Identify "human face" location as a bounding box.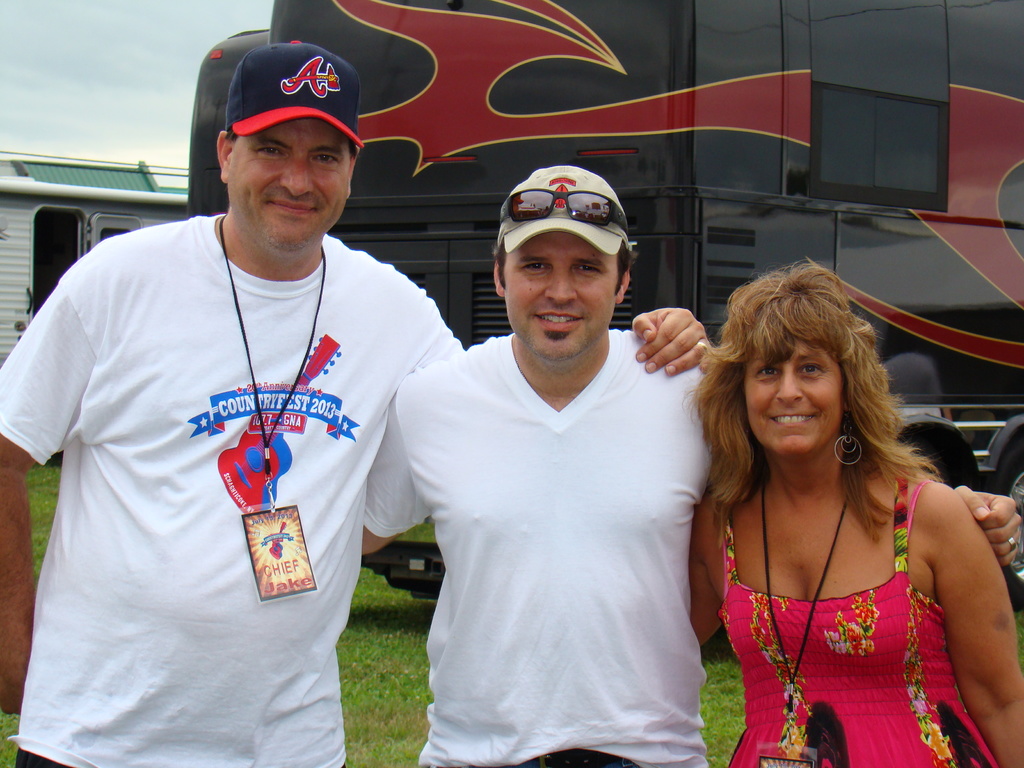
Rect(227, 116, 352, 254).
